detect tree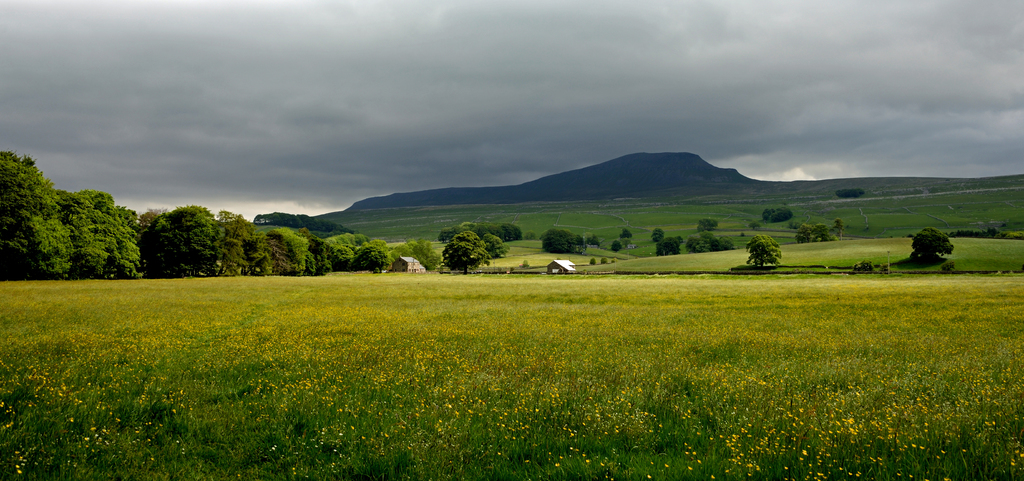
box=[657, 234, 681, 259]
